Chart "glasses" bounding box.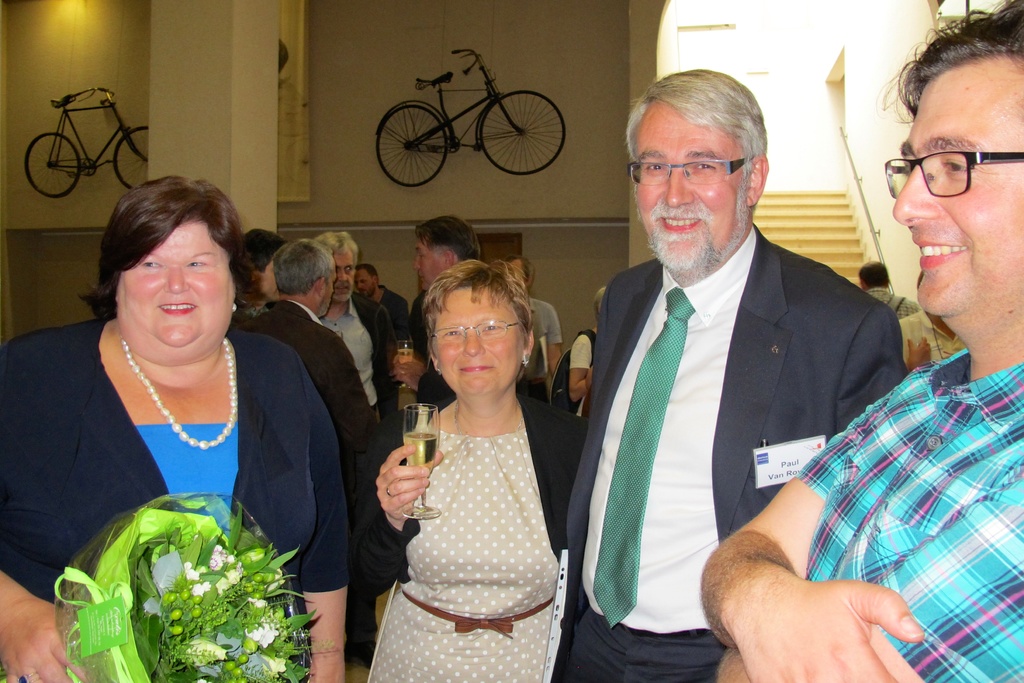
Charted: BBox(626, 157, 746, 181).
